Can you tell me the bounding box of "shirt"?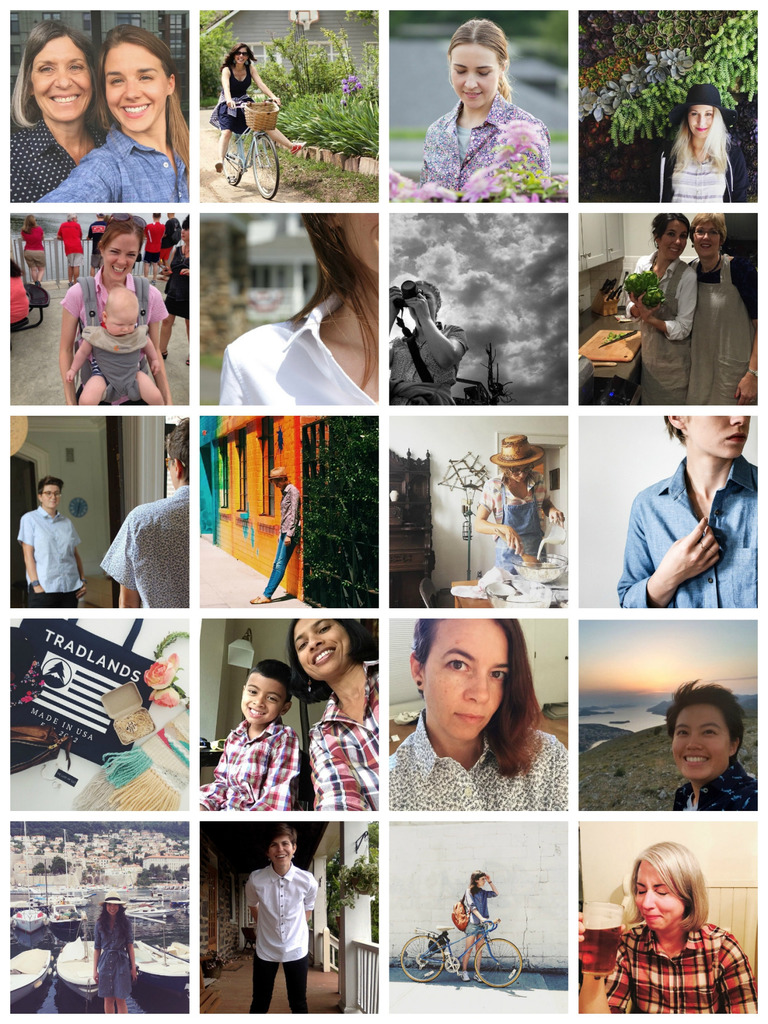
BBox(238, 856, 334, 973).
